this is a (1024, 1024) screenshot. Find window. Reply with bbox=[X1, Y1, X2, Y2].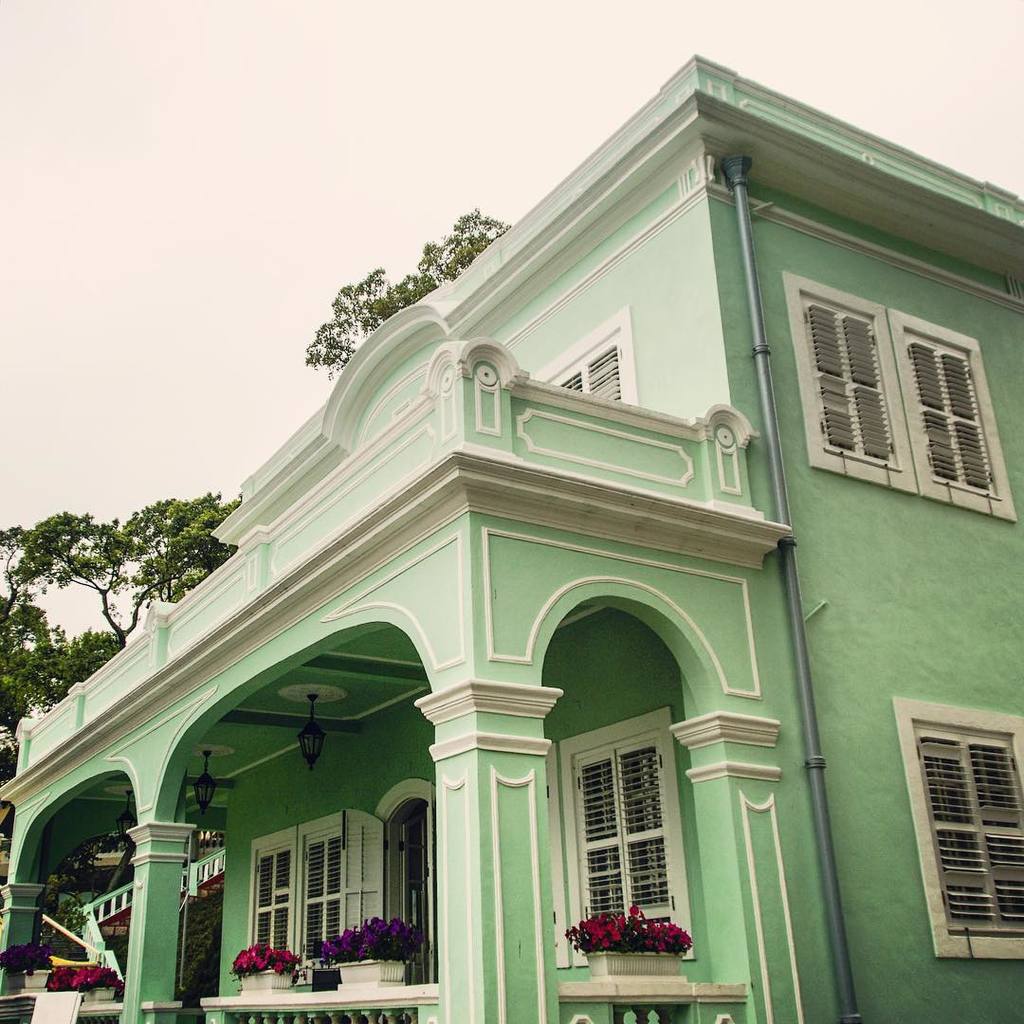
bbox=[904, 714, 1023, 970].
